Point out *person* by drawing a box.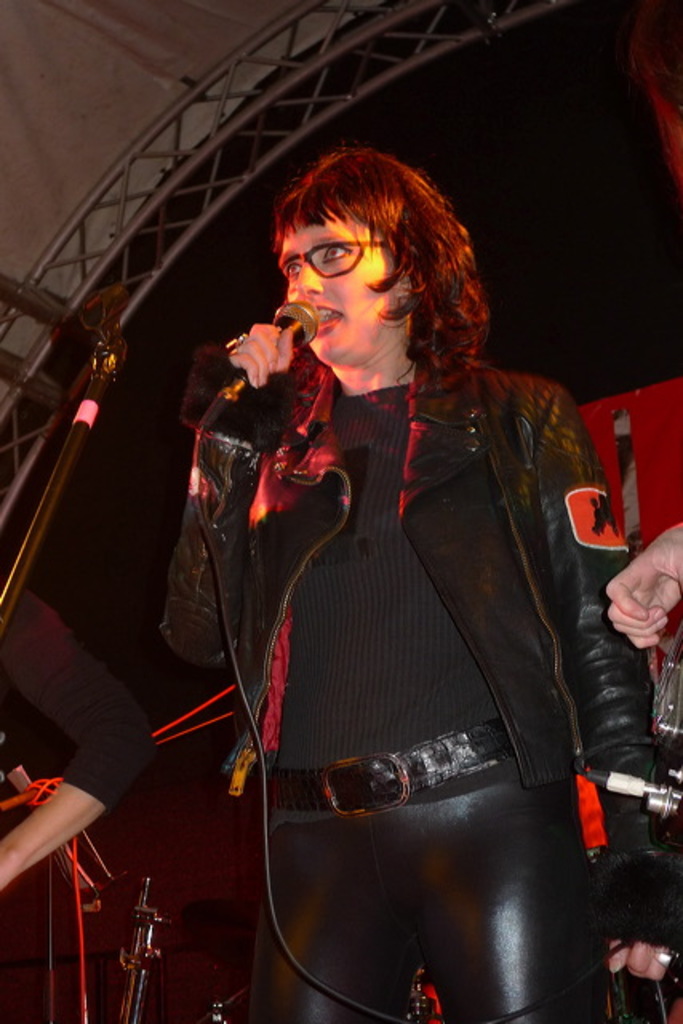
0:571:165:896.
